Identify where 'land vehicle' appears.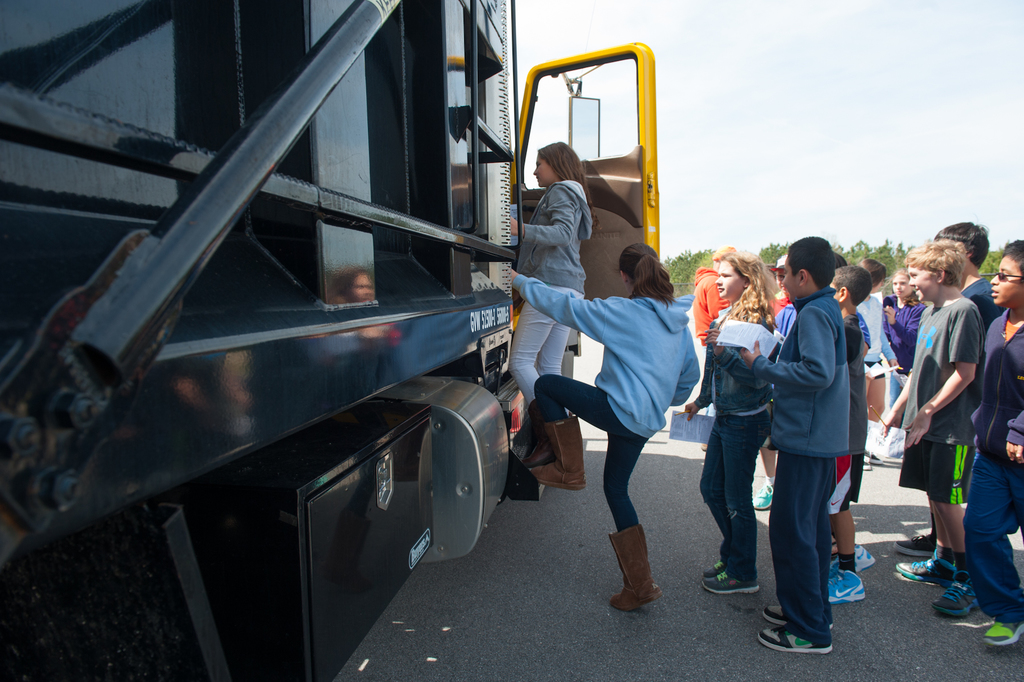
Appears at pyautogui.locateOnScreen(0, 0, 691, 681).
